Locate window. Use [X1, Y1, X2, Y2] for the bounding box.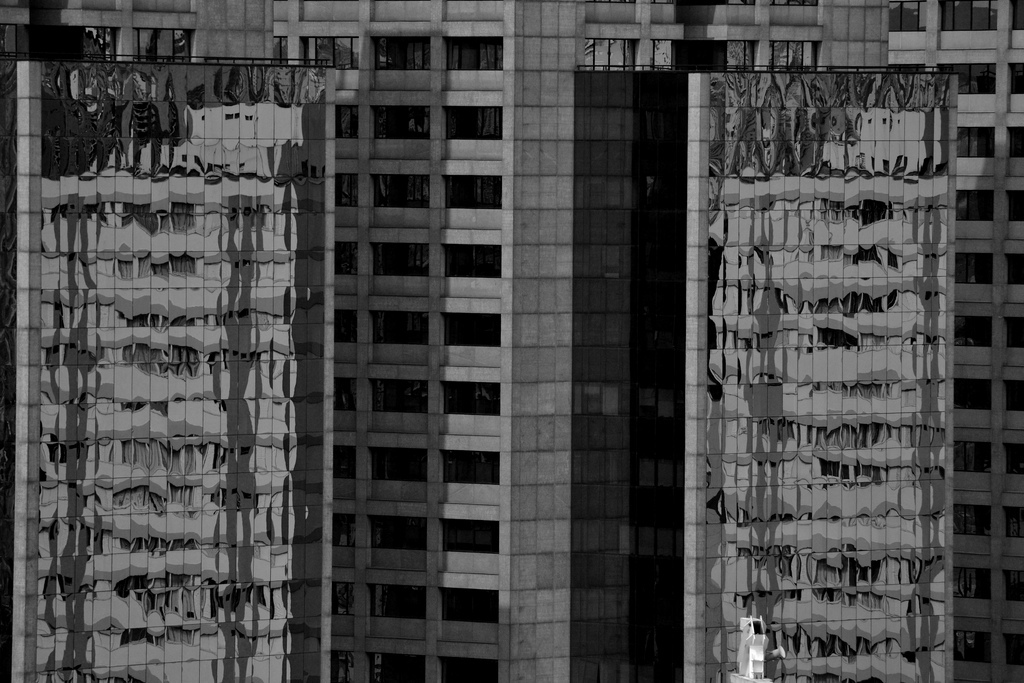
[878, 0, 933, 30].
